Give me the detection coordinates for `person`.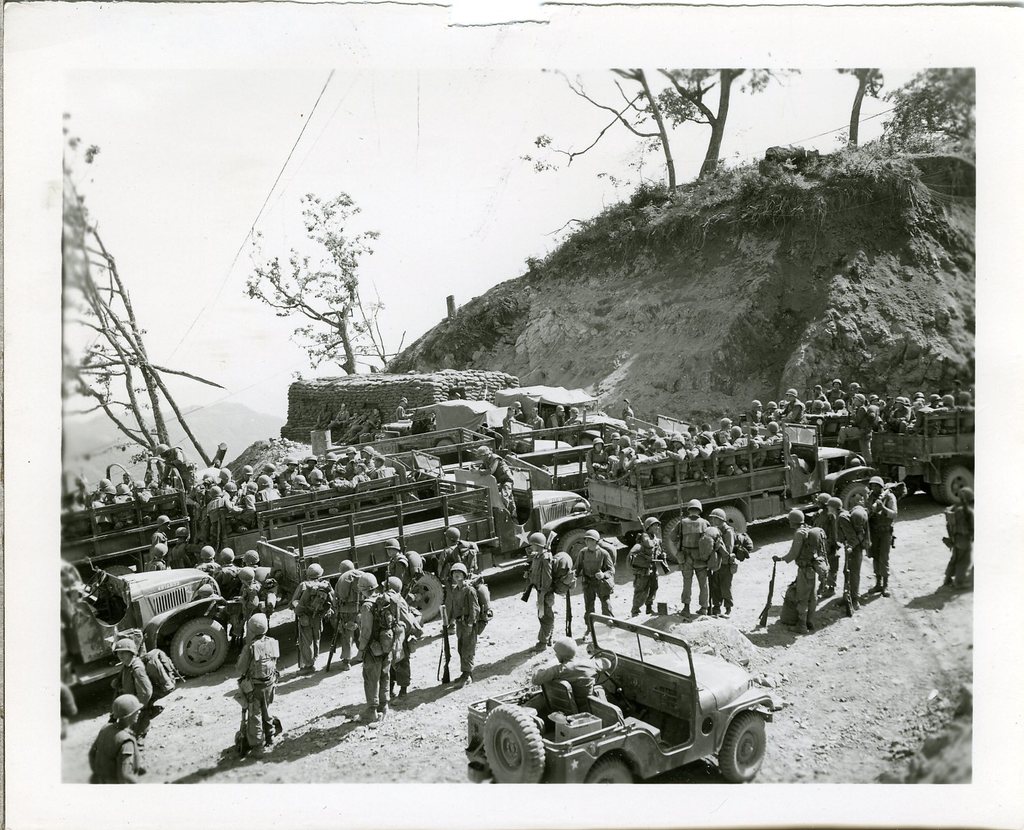
667:492:749:614.
